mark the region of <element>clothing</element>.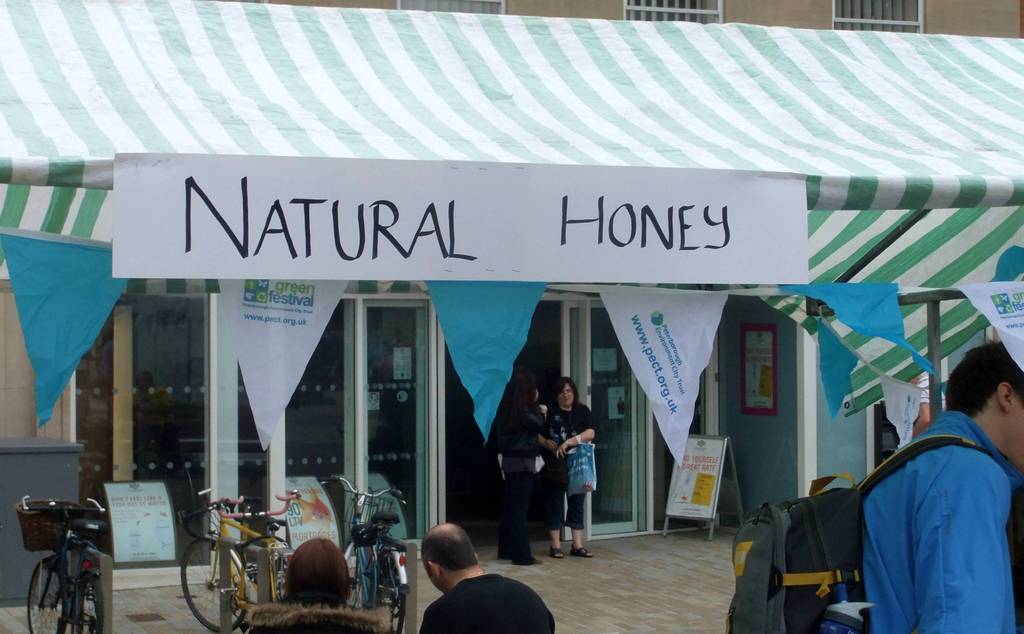
Region: crop(246, 591, 392, 633).
